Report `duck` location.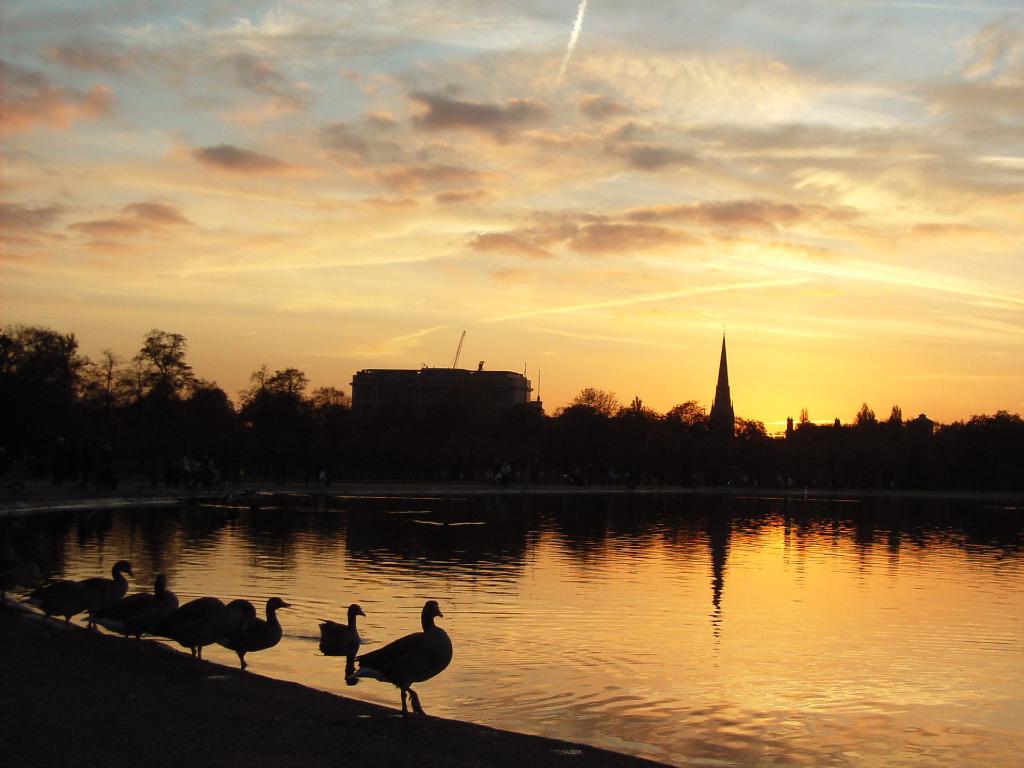
Report: region(211, 593, 292, 667).
